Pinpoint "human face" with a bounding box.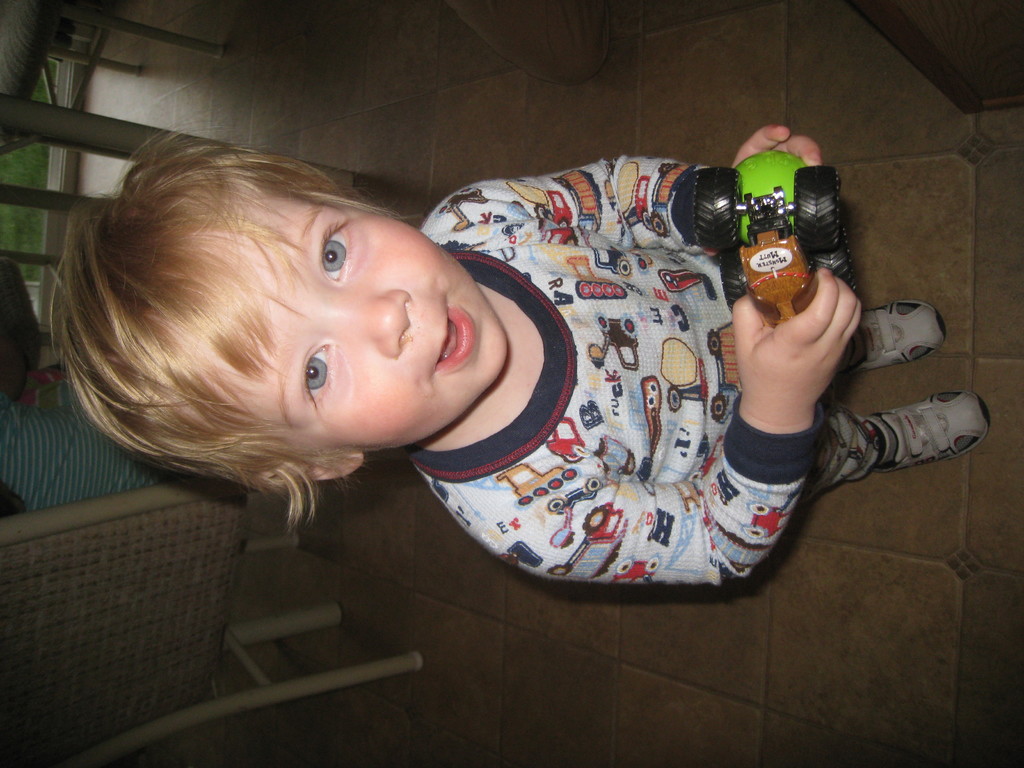
(left=201, top=193, right=511, bottom=451).
